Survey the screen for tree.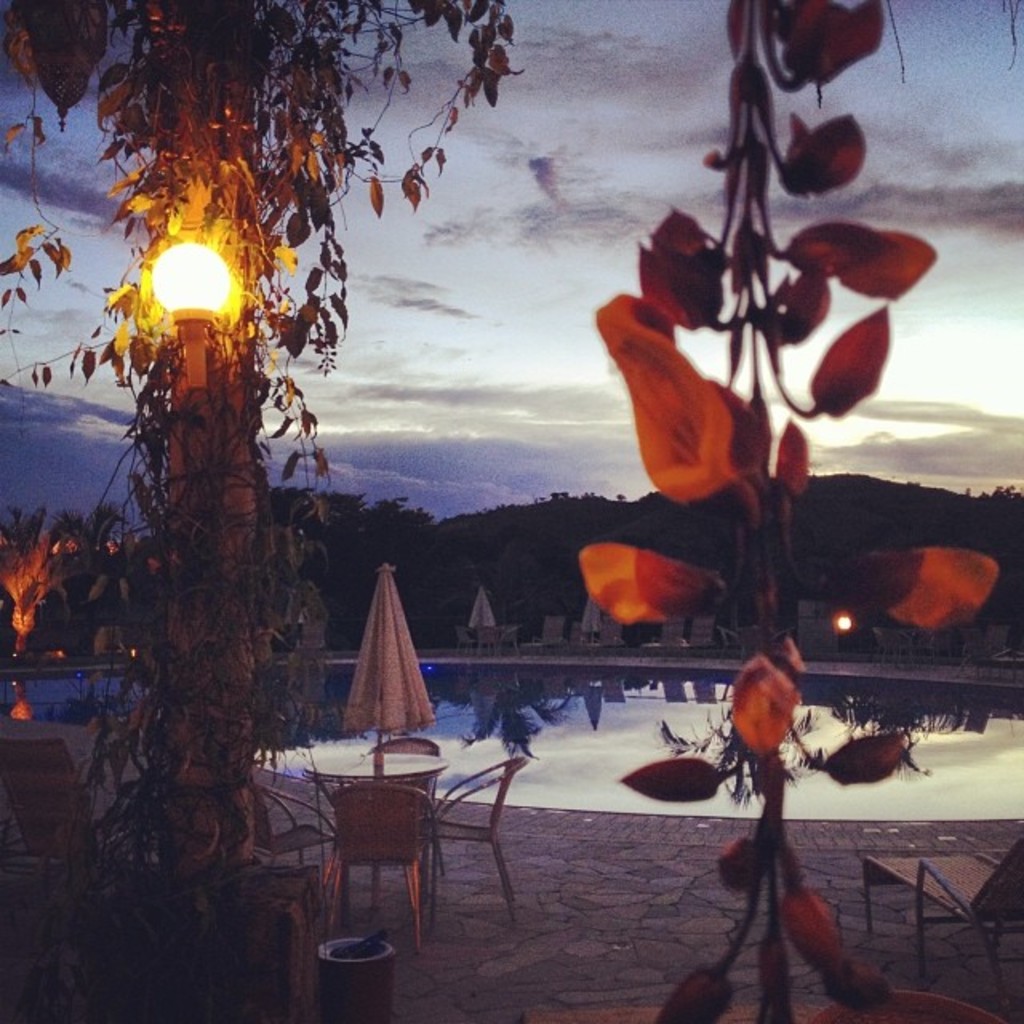
Survey found: box(0, 0, 522, 1022).
